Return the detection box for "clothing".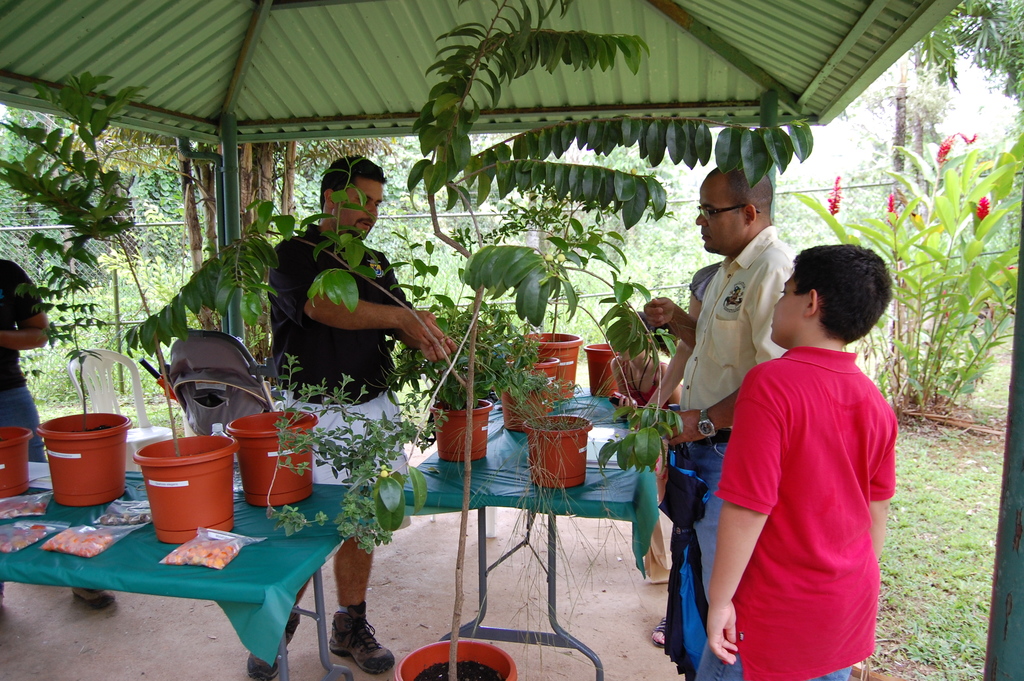
[x1=659, y1=216, x2=804, y2=666].
